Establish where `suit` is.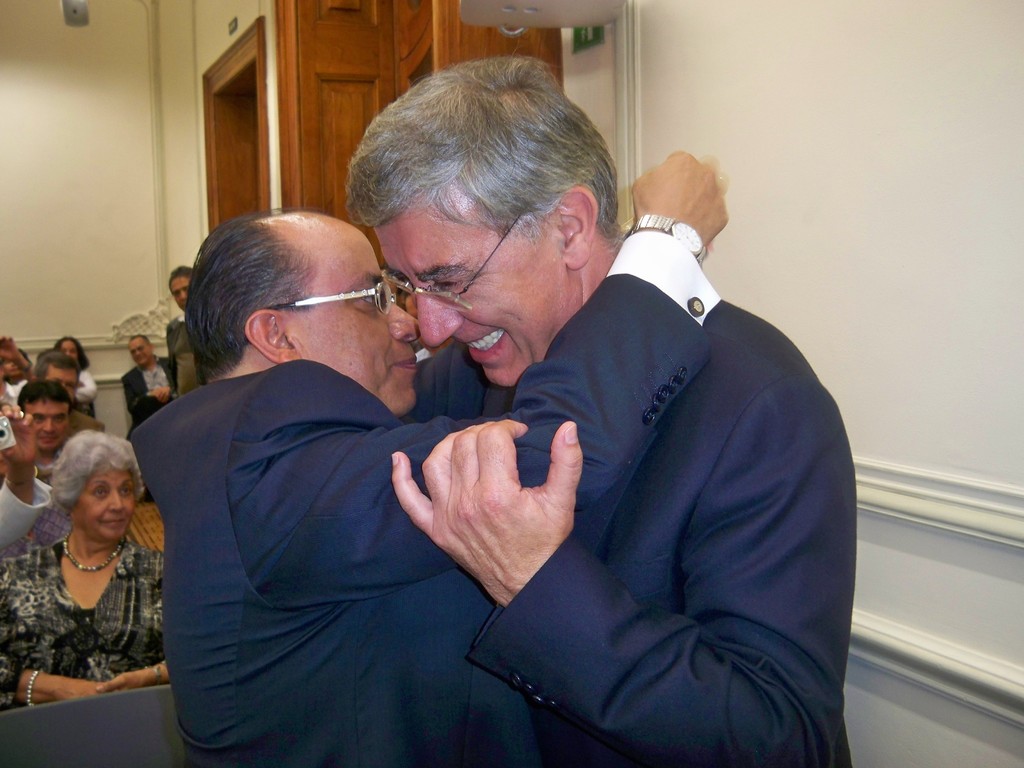
Established at 67, 410, 102, 440.
